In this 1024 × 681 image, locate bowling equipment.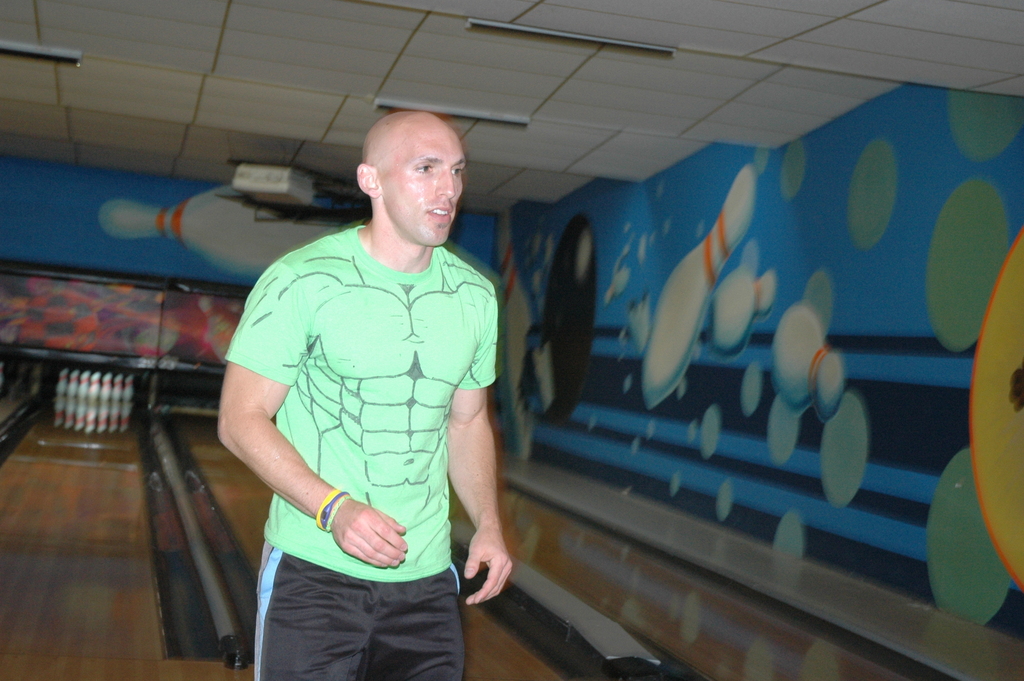
Bounding box: select_region(769, 297, 848, 426).
